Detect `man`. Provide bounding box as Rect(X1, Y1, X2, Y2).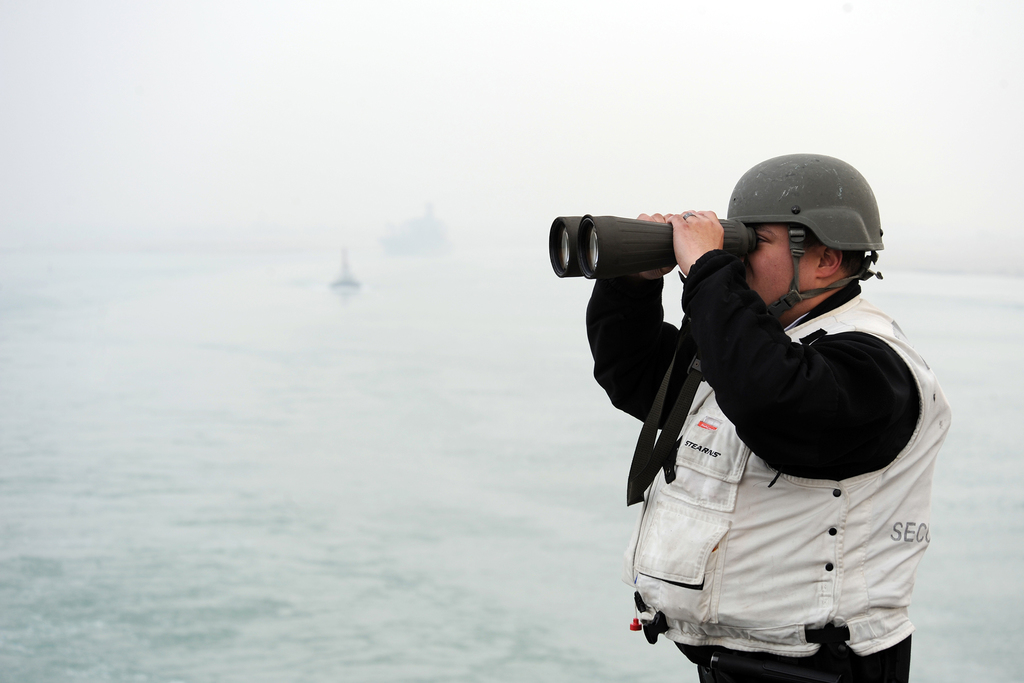
Rect(563, 154, 956, 682).
